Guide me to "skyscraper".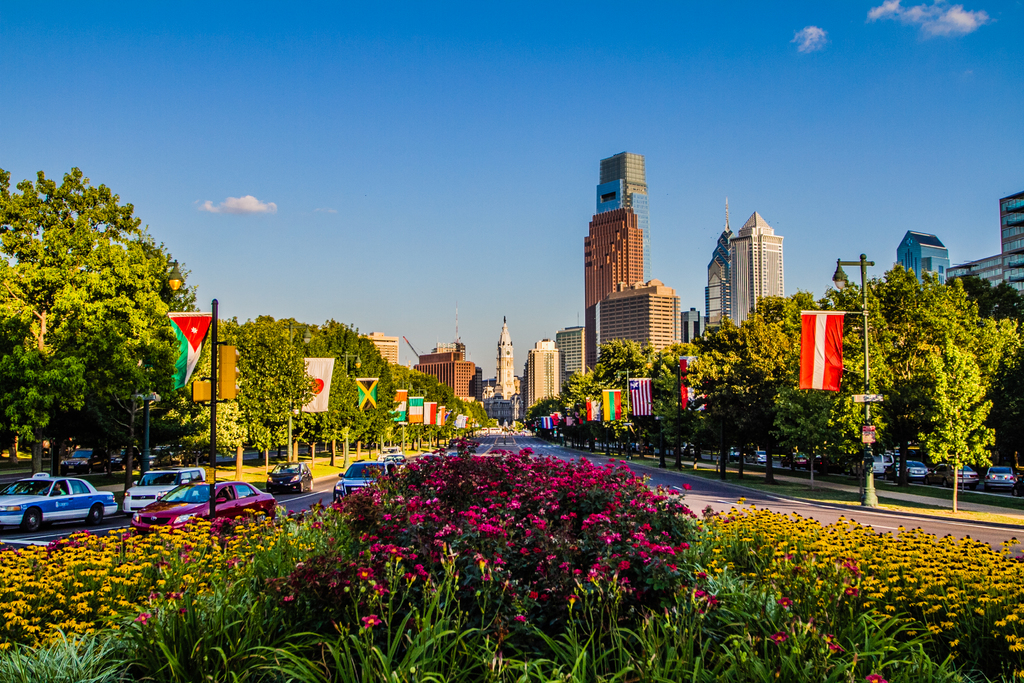
Guidance: x1=581 y1=145 x2=661 y2=311.
